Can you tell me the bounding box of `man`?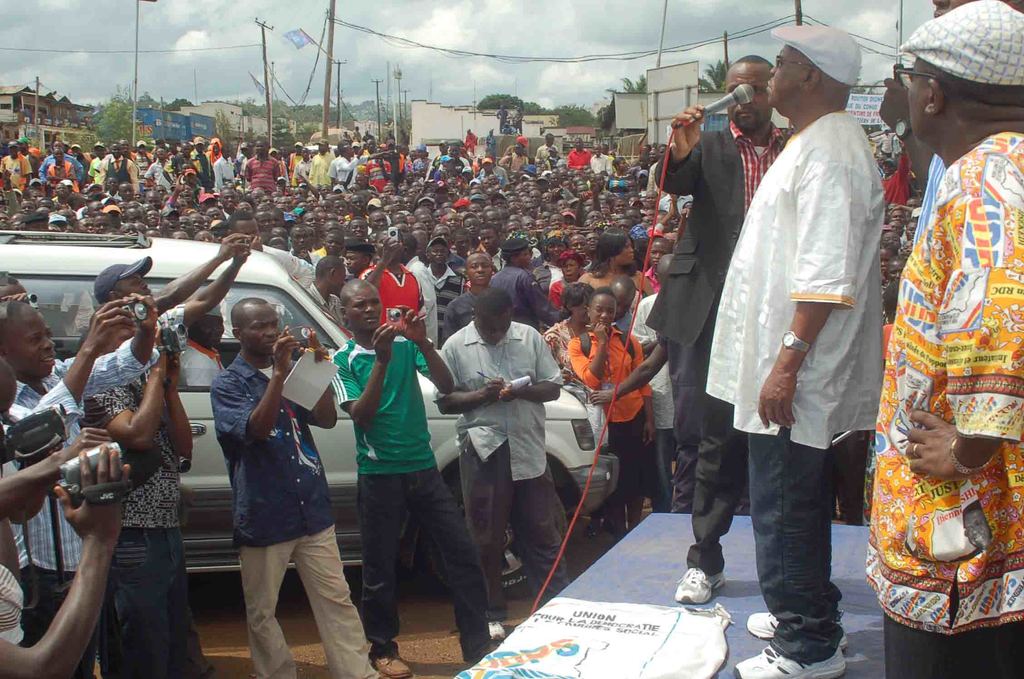
[207,294,381,678].
